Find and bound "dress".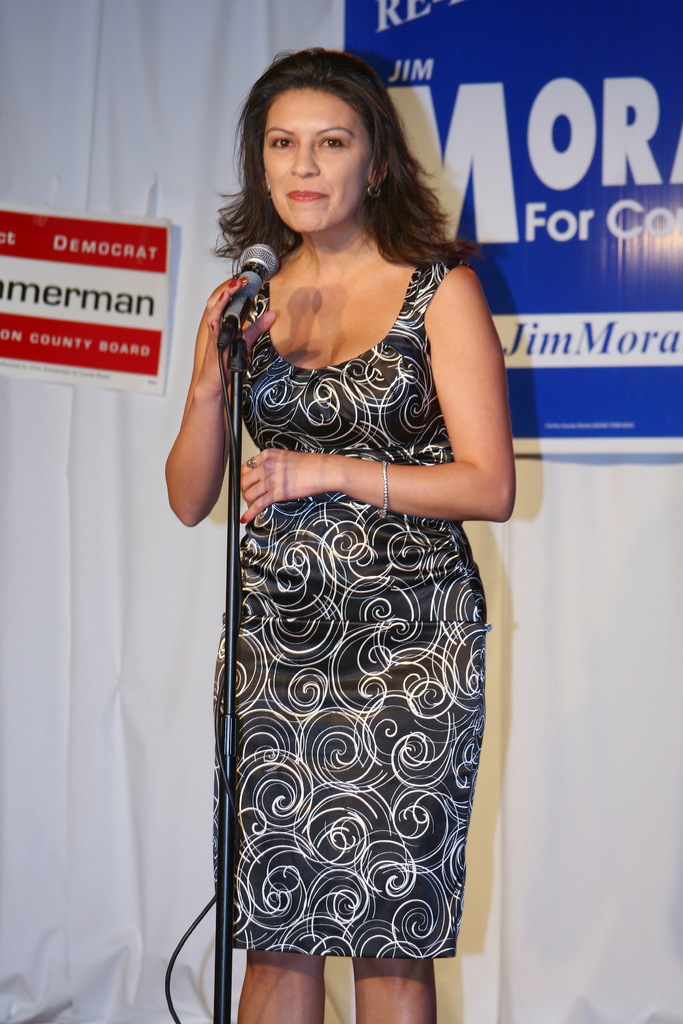
Bound: [x1=178, y1=248, x2=498, y2=947].
